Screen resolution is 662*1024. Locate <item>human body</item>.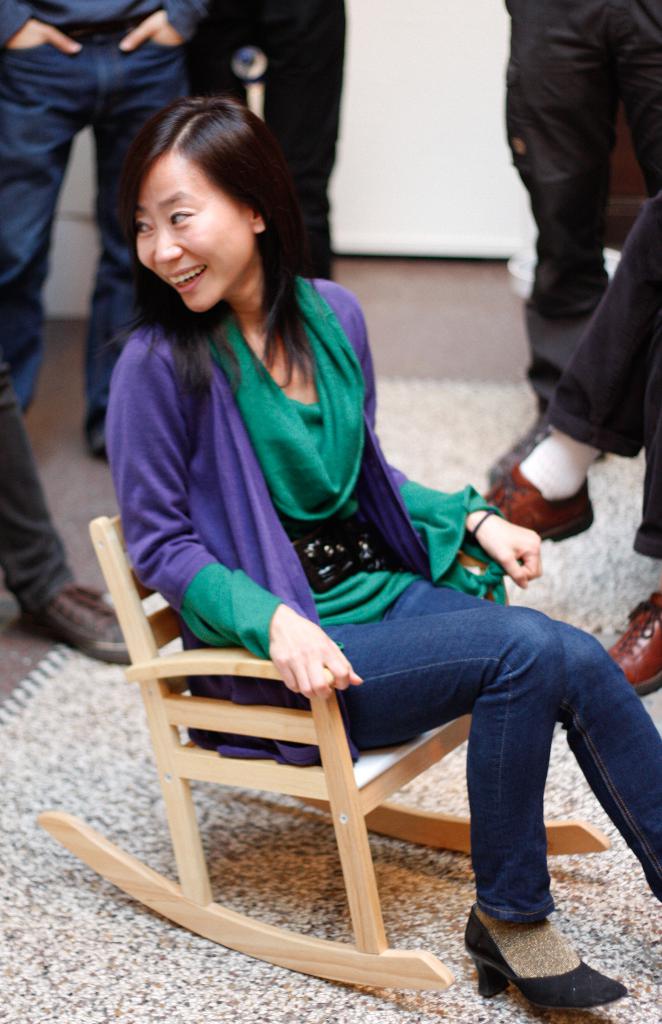
pyautogui.locateOnScreen(491, 0, 661, 476).
